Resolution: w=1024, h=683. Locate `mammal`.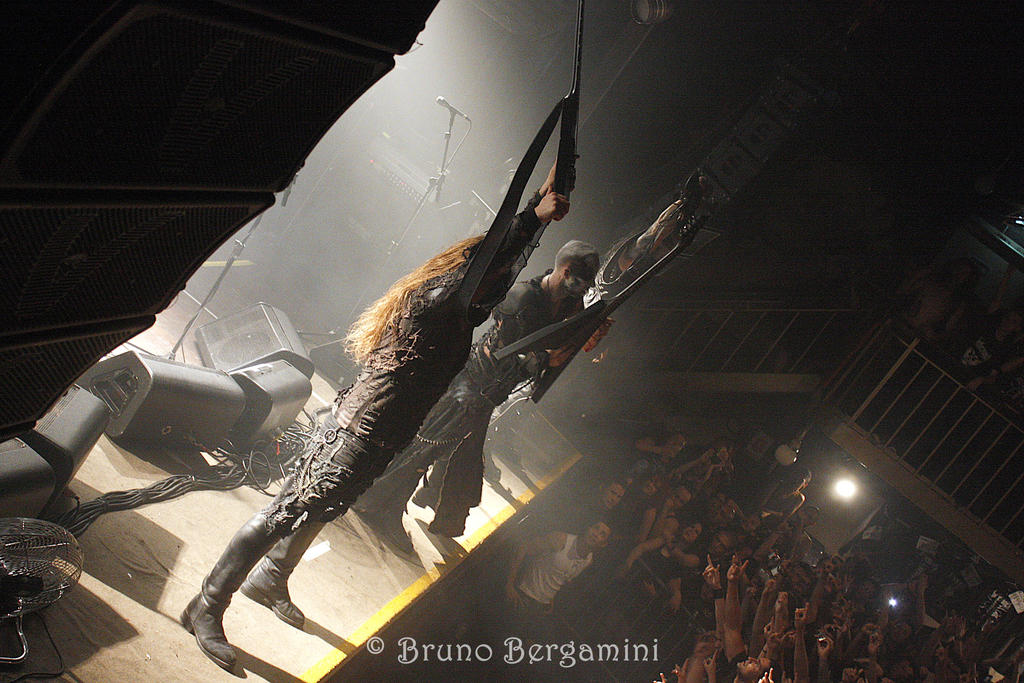
locate(410, 237, 613, 536).
